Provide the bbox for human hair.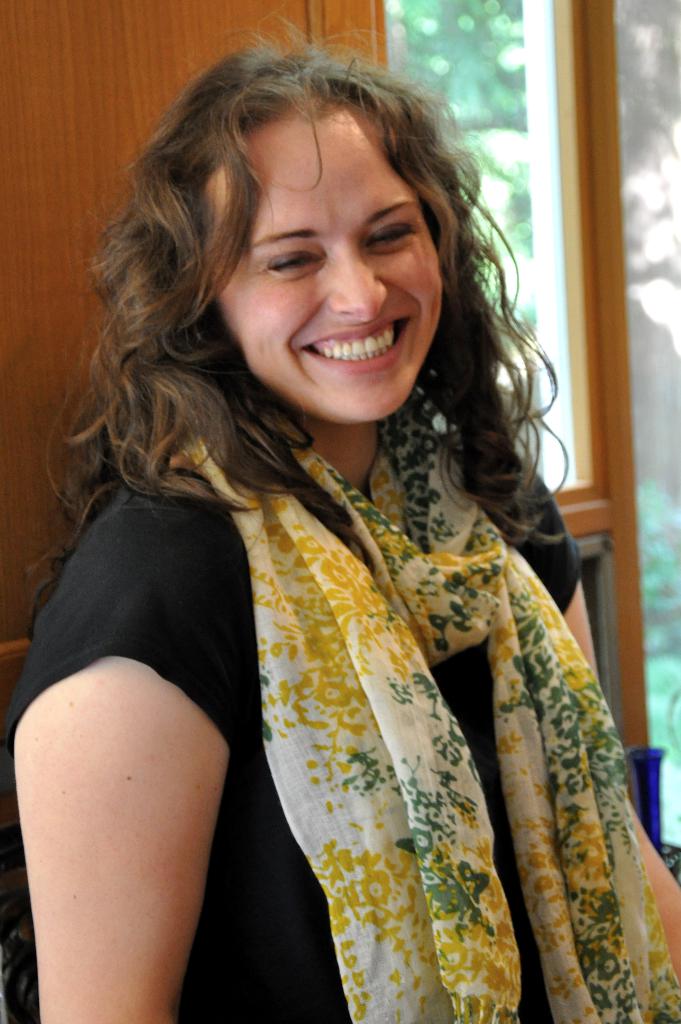
BBox(67, 65, 576, 659).
